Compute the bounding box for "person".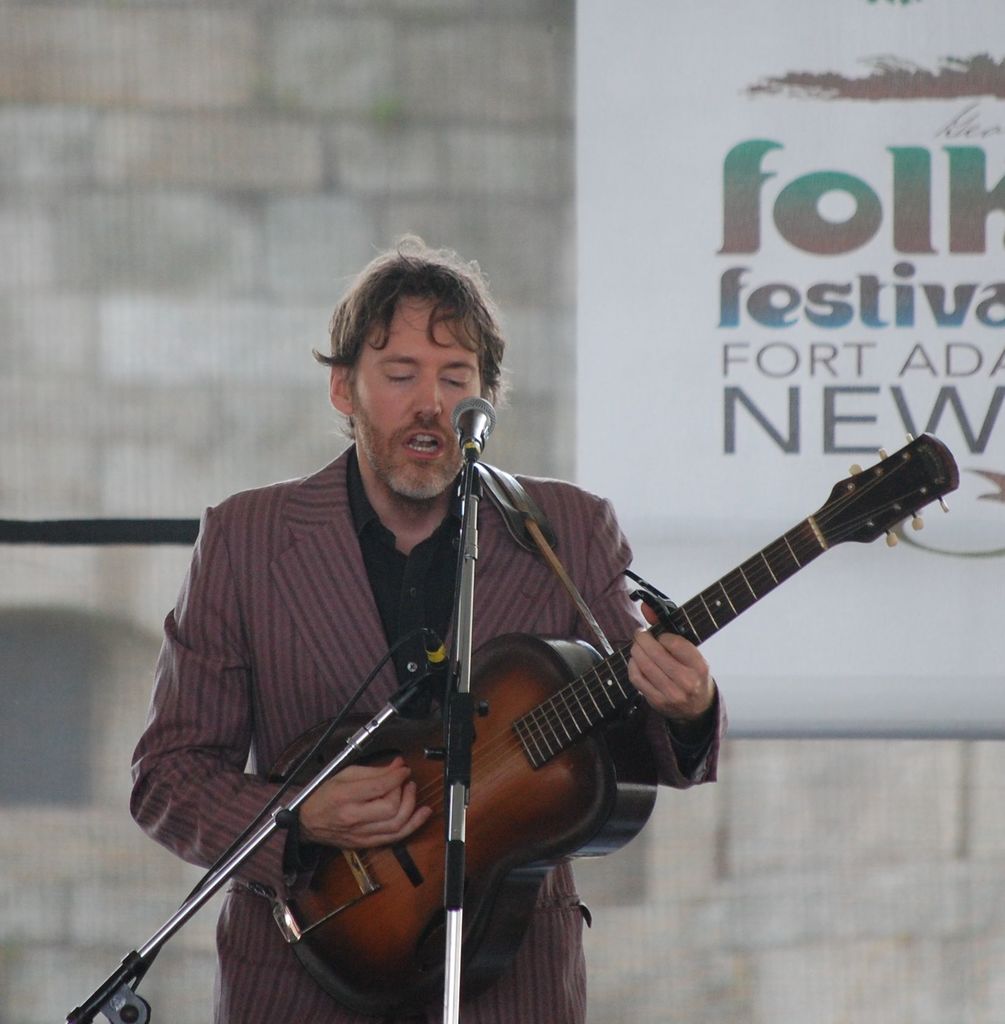
(148,249,615,1023).
